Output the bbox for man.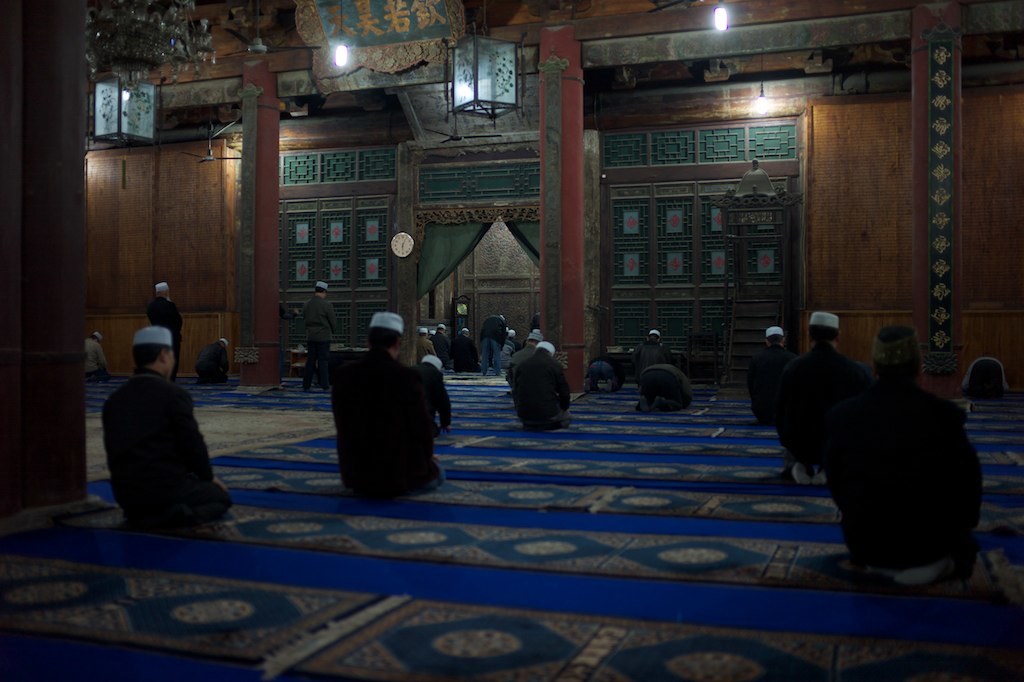
769 309 869 491.
